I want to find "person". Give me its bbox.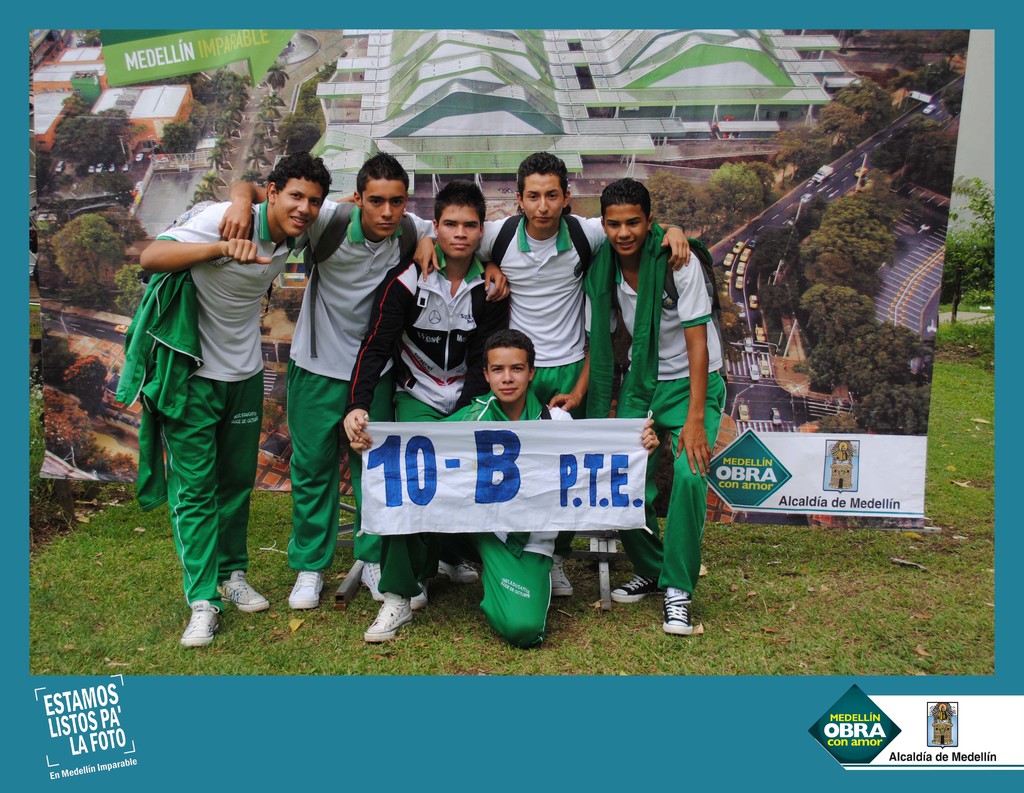
(363,319,660,651).
